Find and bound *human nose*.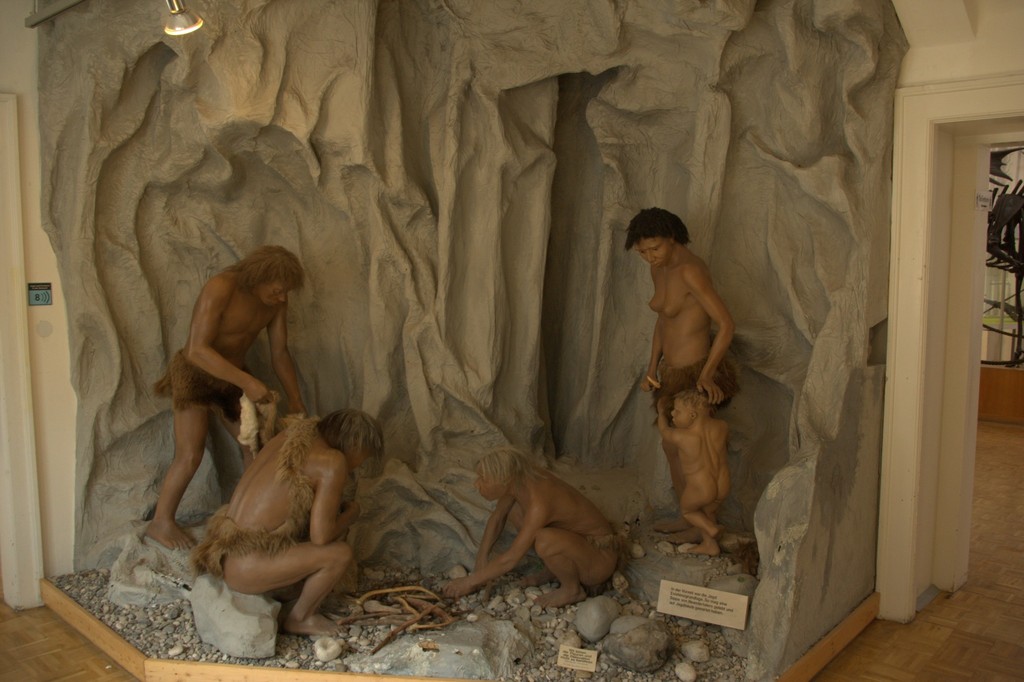
Bound: locate(668, 410, 676, 418).
